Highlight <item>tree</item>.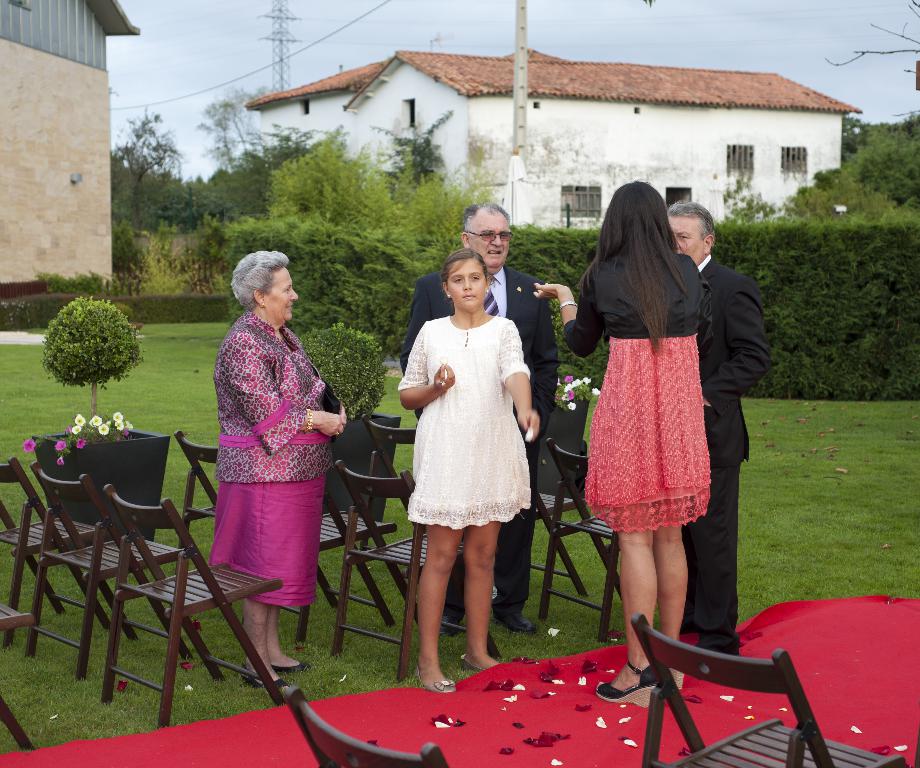
Highlighted region: {"x1": 838, "y1": 107, "x2": 919, "y2": 226}.
